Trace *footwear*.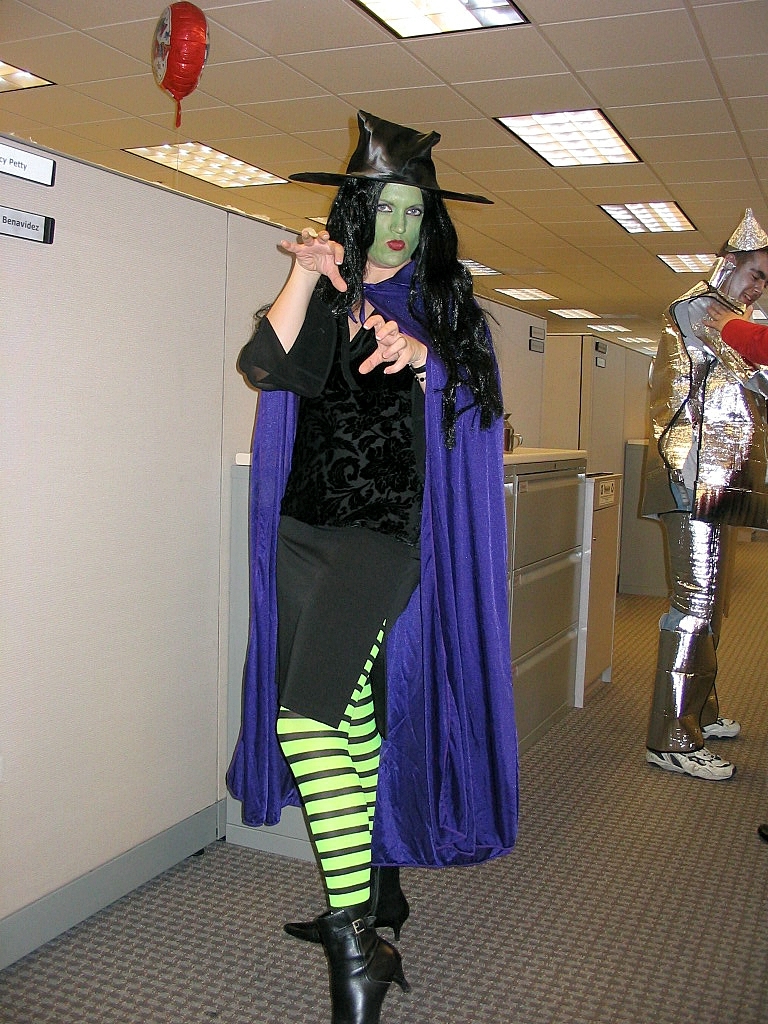
Traced to select_region(315, 904, 411, 1023).
